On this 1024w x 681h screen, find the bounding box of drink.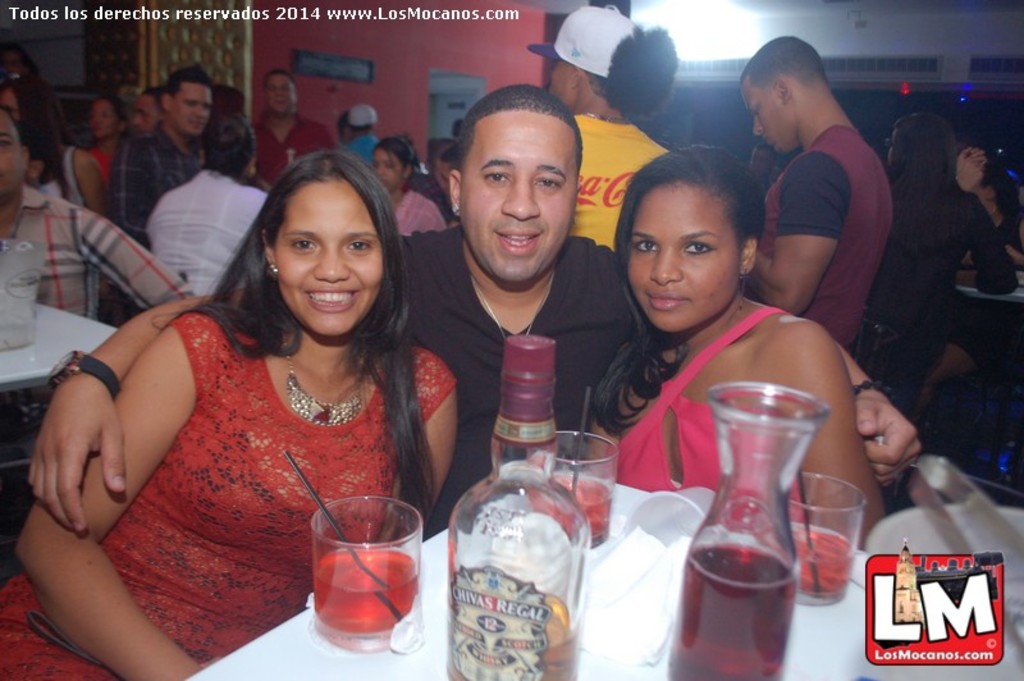
Bounding box: l=668, t=544, r=795, b=678.
